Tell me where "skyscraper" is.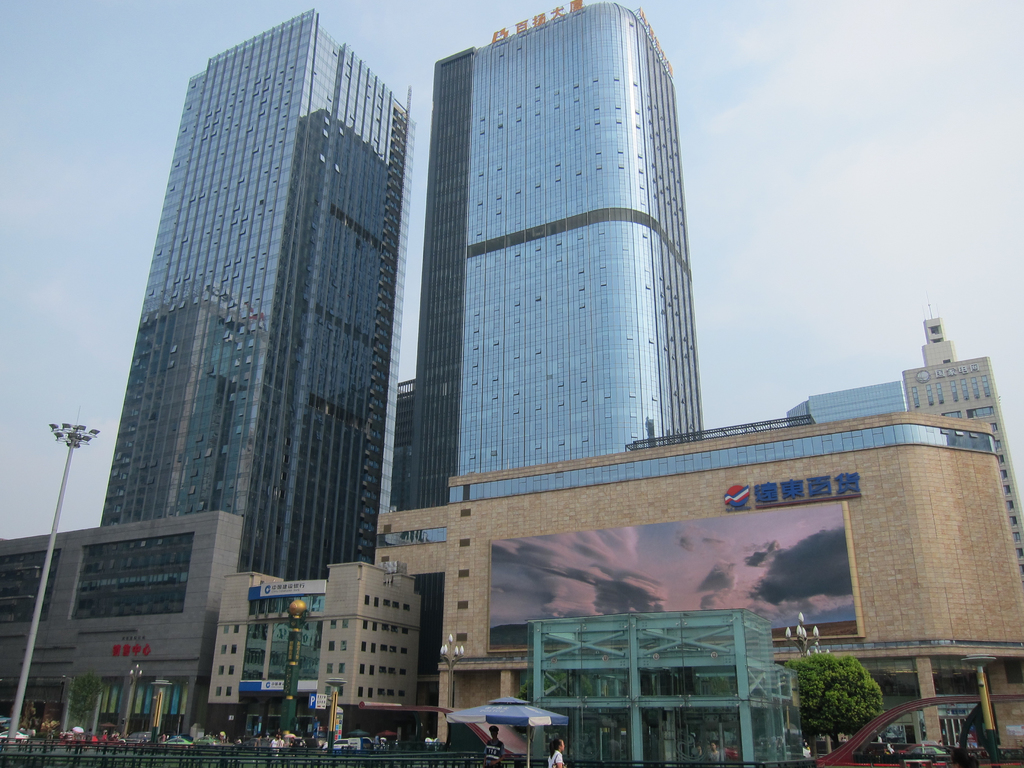
"skyscraper" is at BBox(106, 7, 413, 581).
